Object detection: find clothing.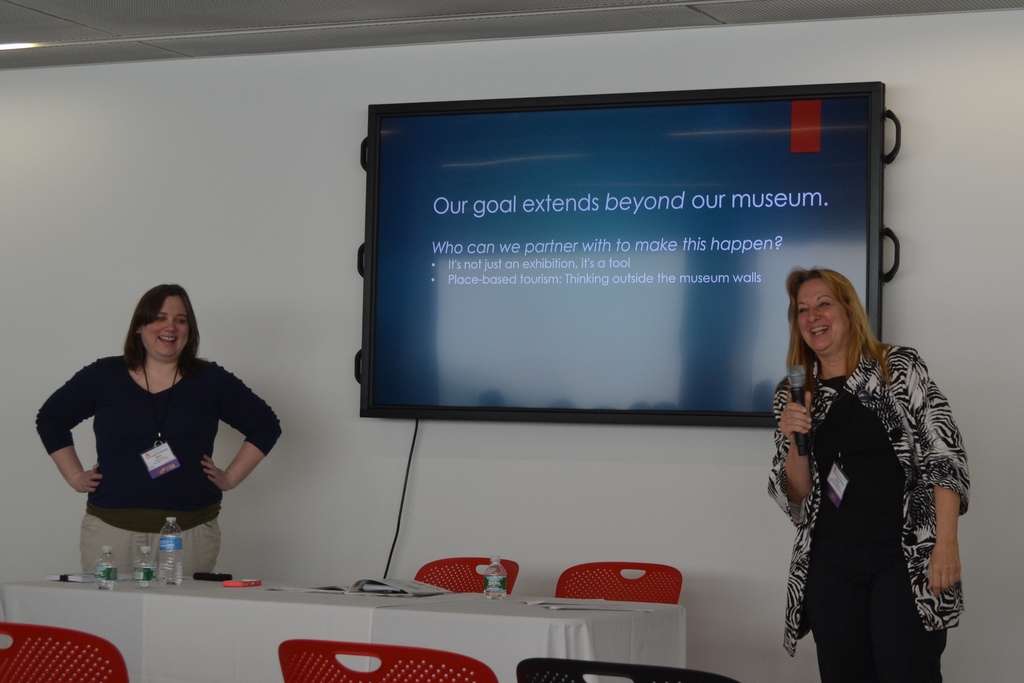
rect(28, 353, 279, 562).
